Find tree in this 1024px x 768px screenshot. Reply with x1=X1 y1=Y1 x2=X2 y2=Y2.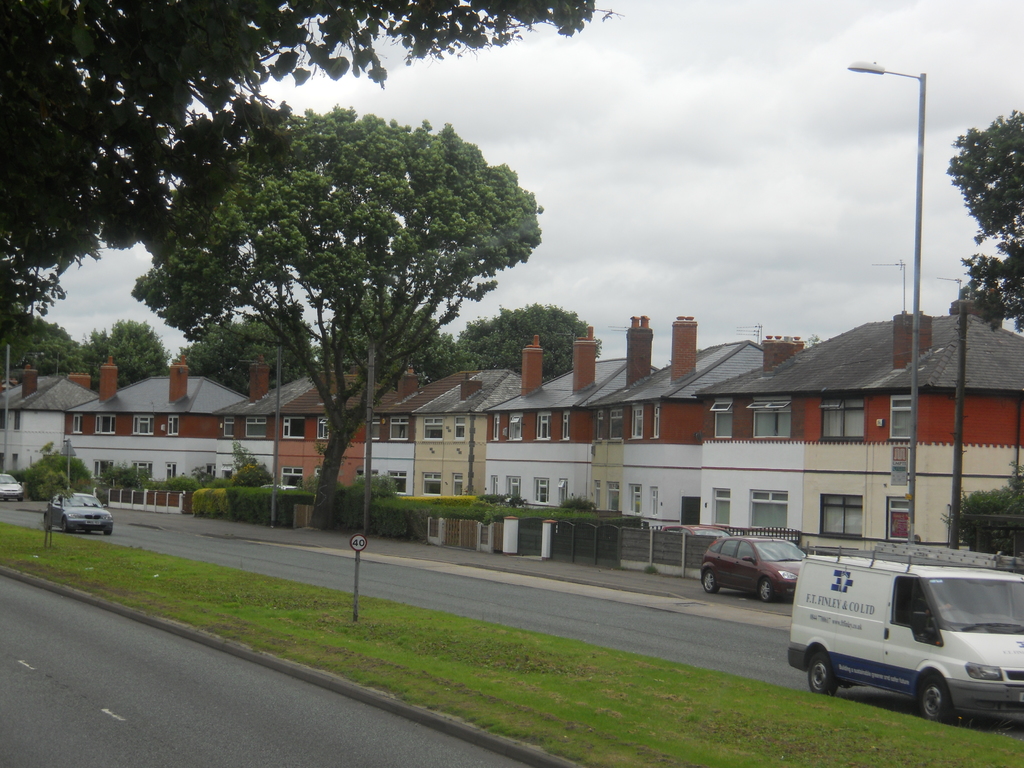
x1=318 y1=294 x2=453 y2=381.
